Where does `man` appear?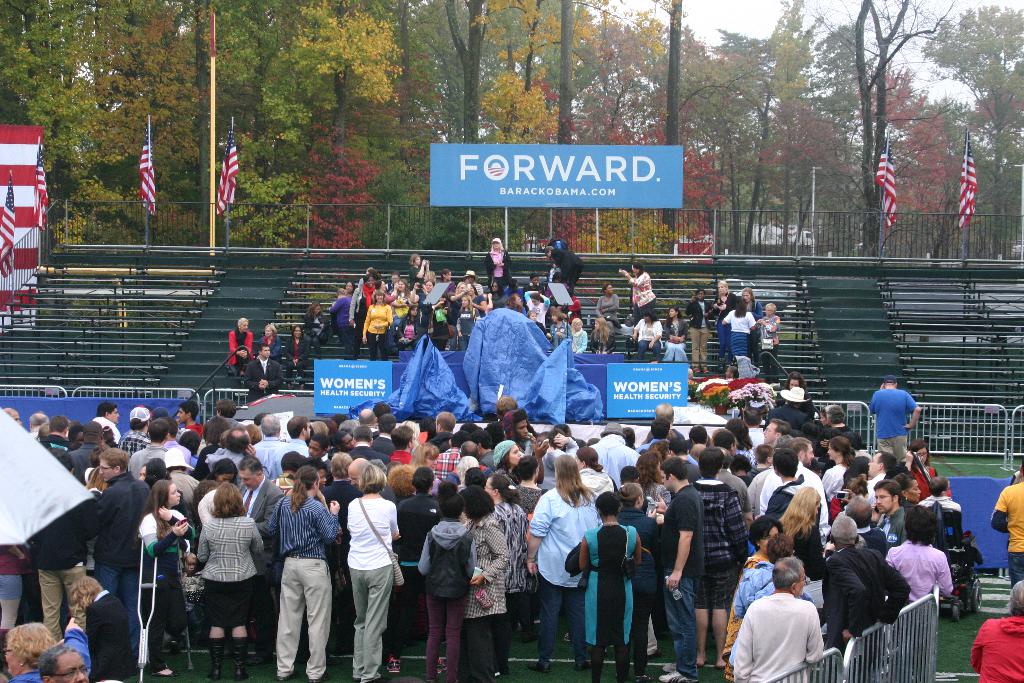
Appears at BBox(48, 414, 69, 458).
